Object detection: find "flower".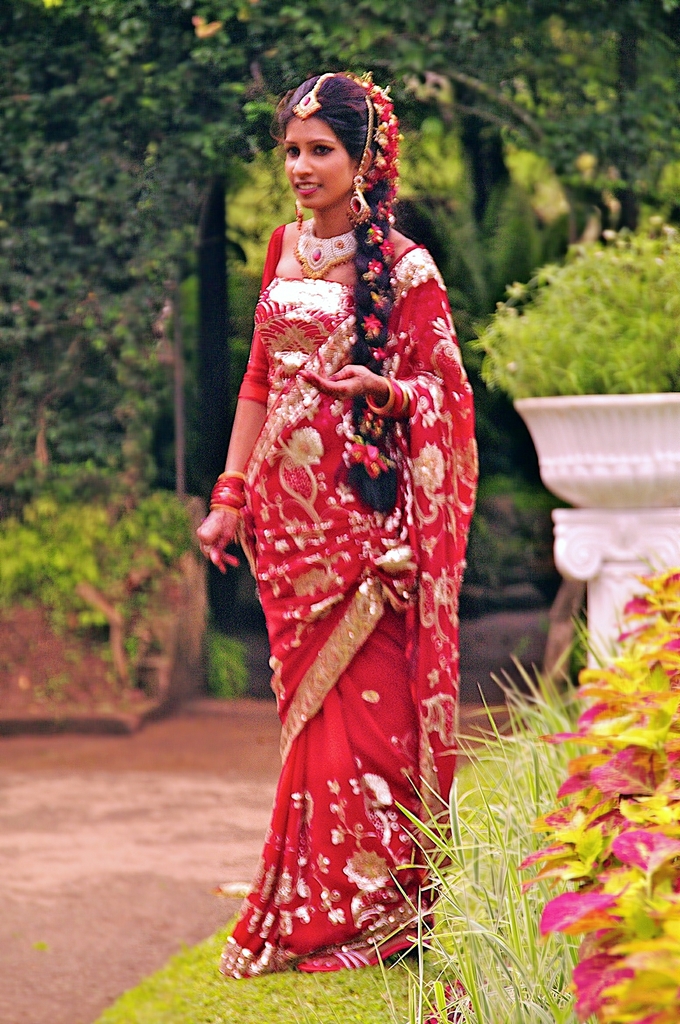
pyautogui.locateOnScreen(349, 436, 377, 466).
